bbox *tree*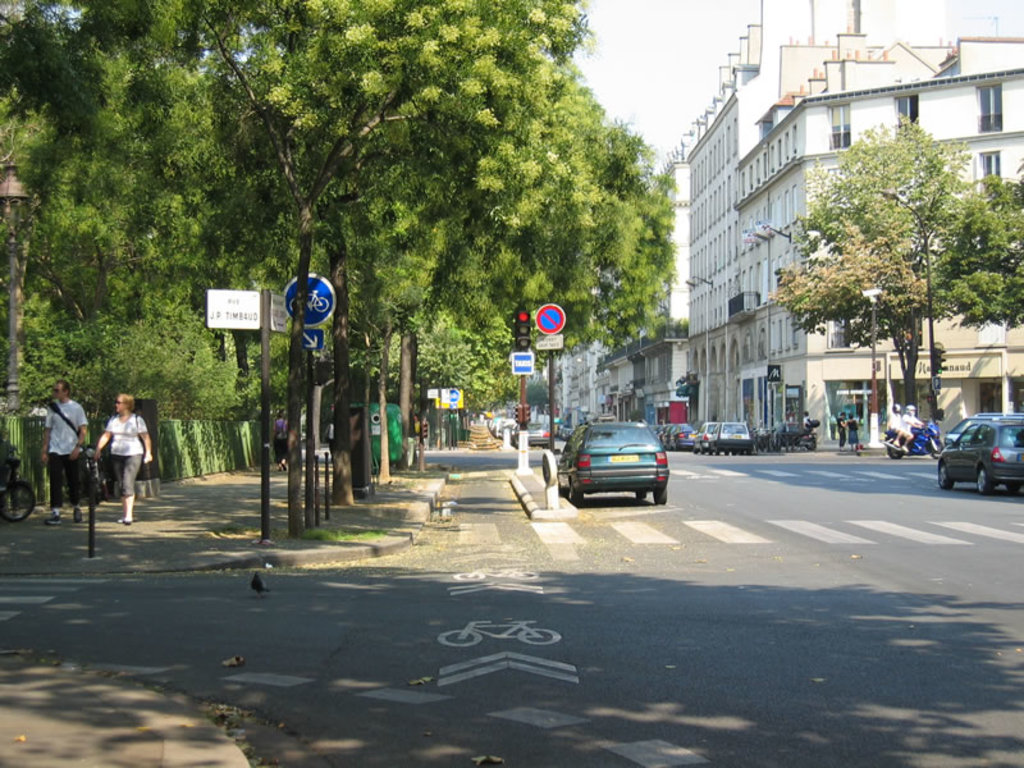
locate(812, 106, 991, 451)
